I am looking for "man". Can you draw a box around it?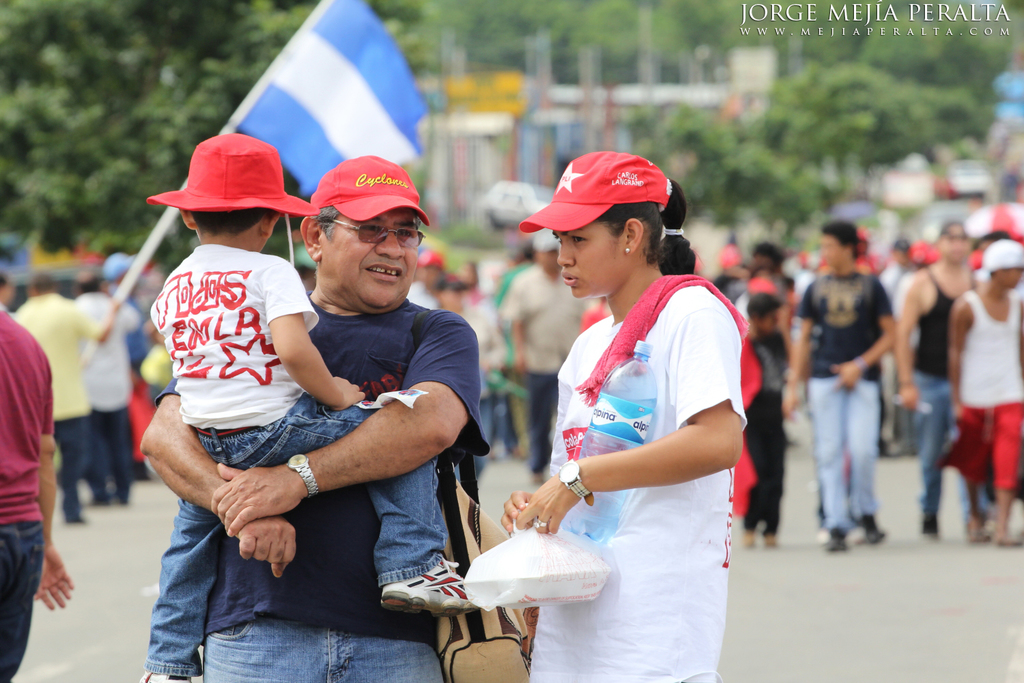
Sure, the bounding box is [left=74, top=270, right=141, bottom=501].
